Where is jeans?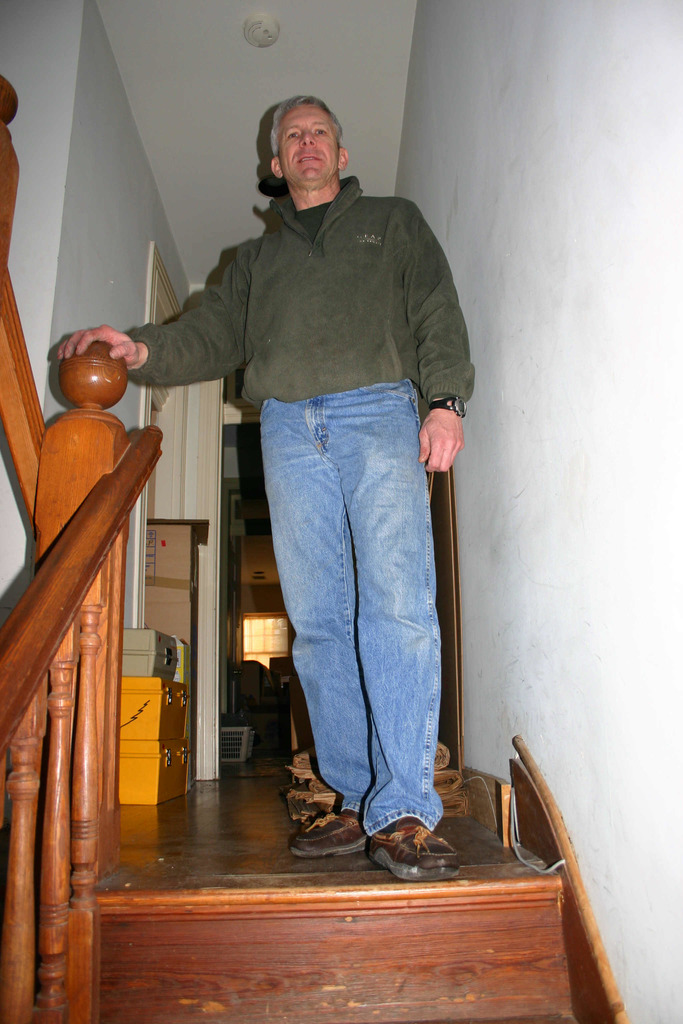
(258,379,443,841).
